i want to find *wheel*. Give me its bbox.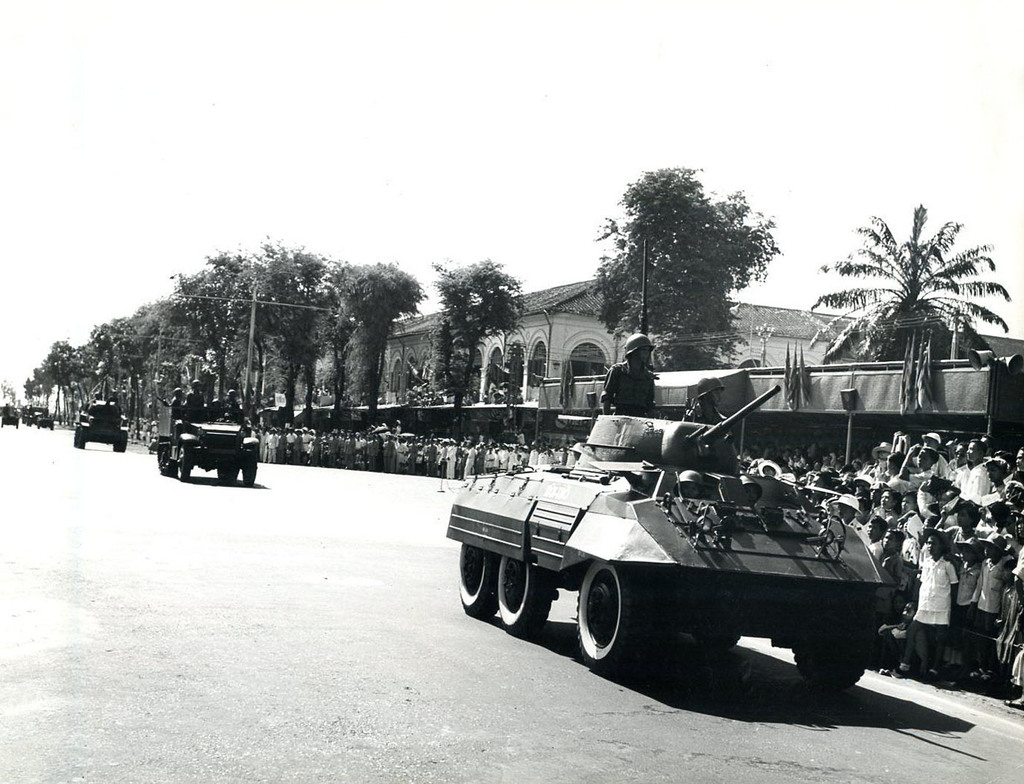
box=[459, 541, 484, 621].
